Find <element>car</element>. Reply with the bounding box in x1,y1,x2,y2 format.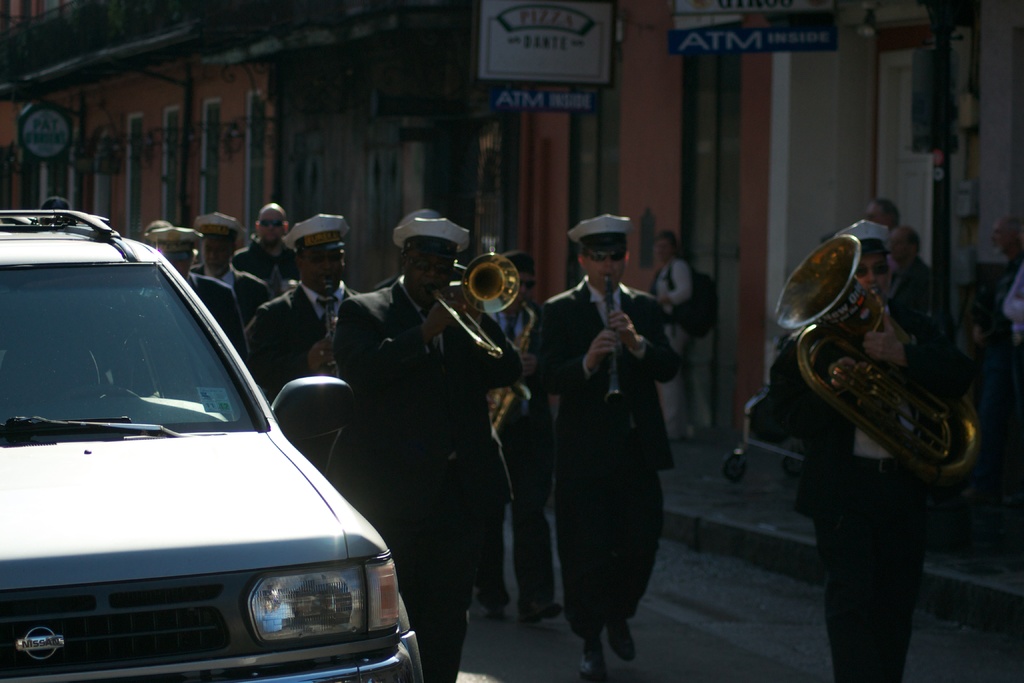
0,204,427,682.
